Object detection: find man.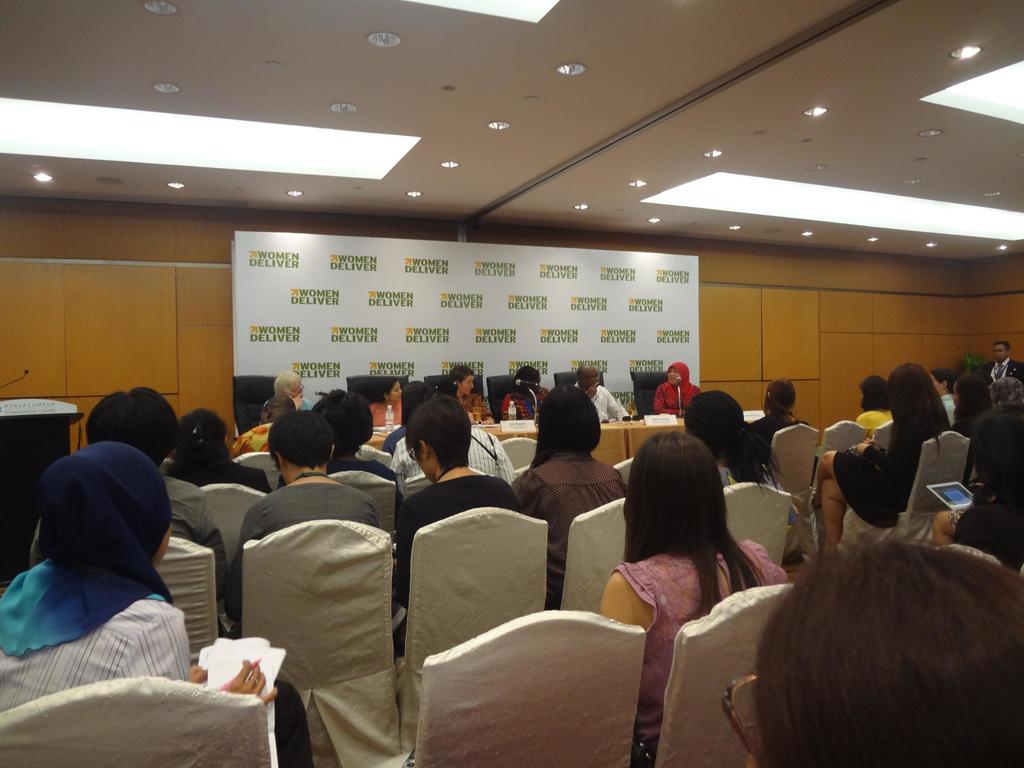
[261,369,314,409].
